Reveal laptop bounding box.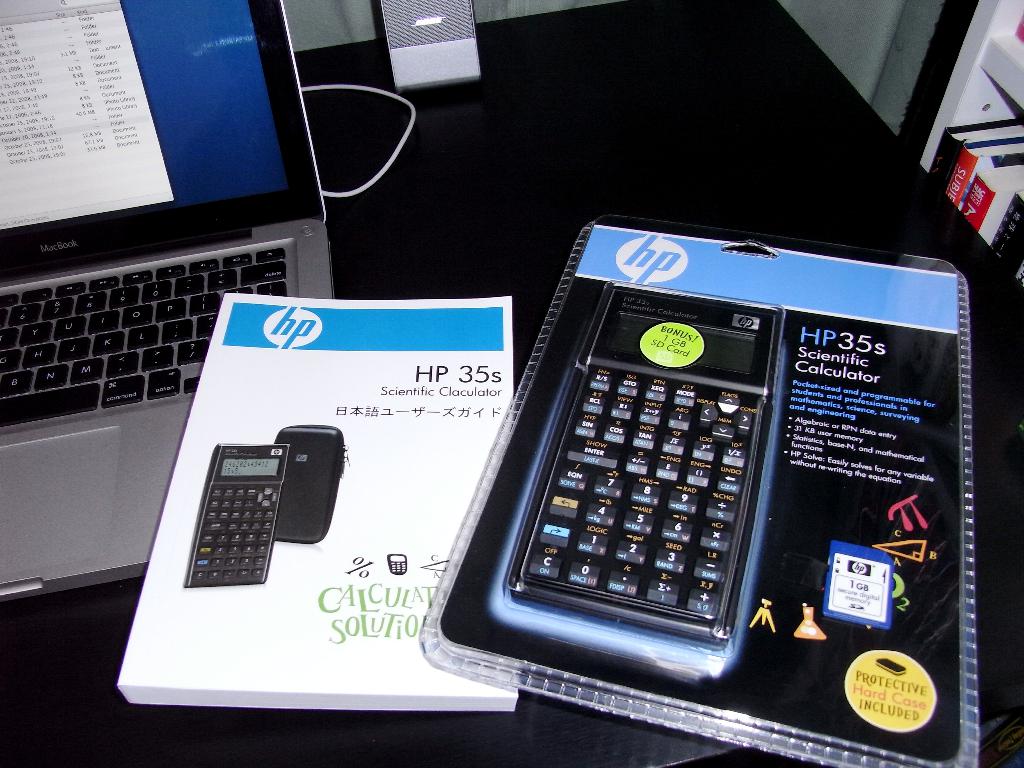
Revealed: x1=0 y1=0 x2=337 y2=597.
